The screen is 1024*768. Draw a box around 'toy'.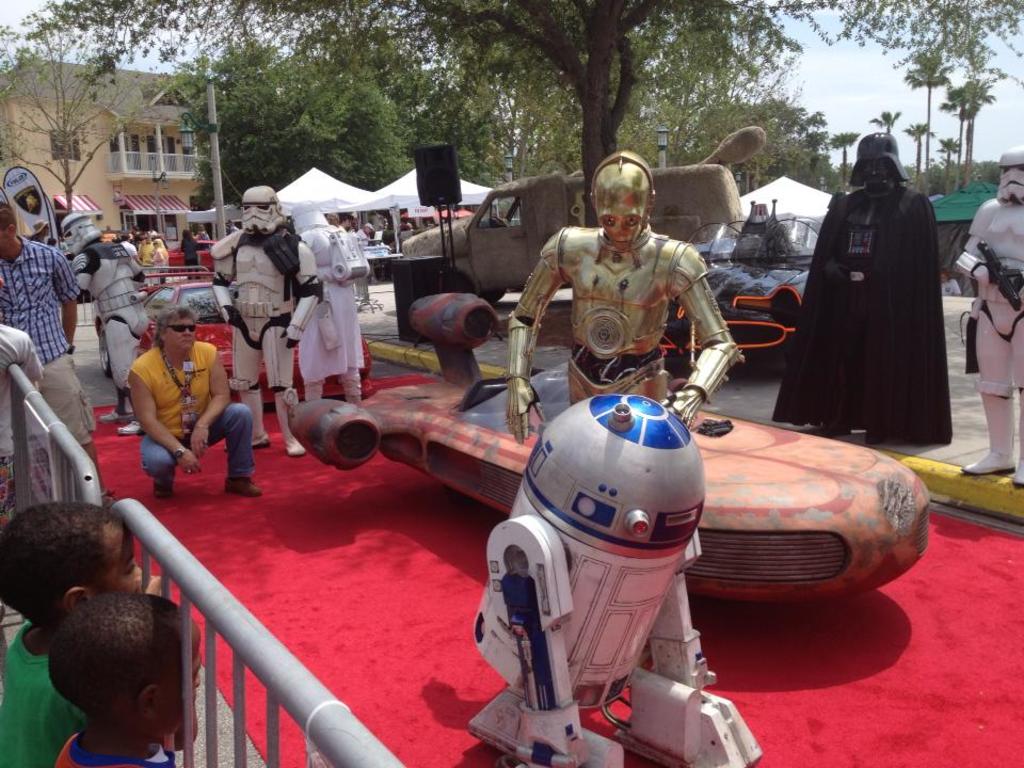
rect(212, 183, 324, 455).
